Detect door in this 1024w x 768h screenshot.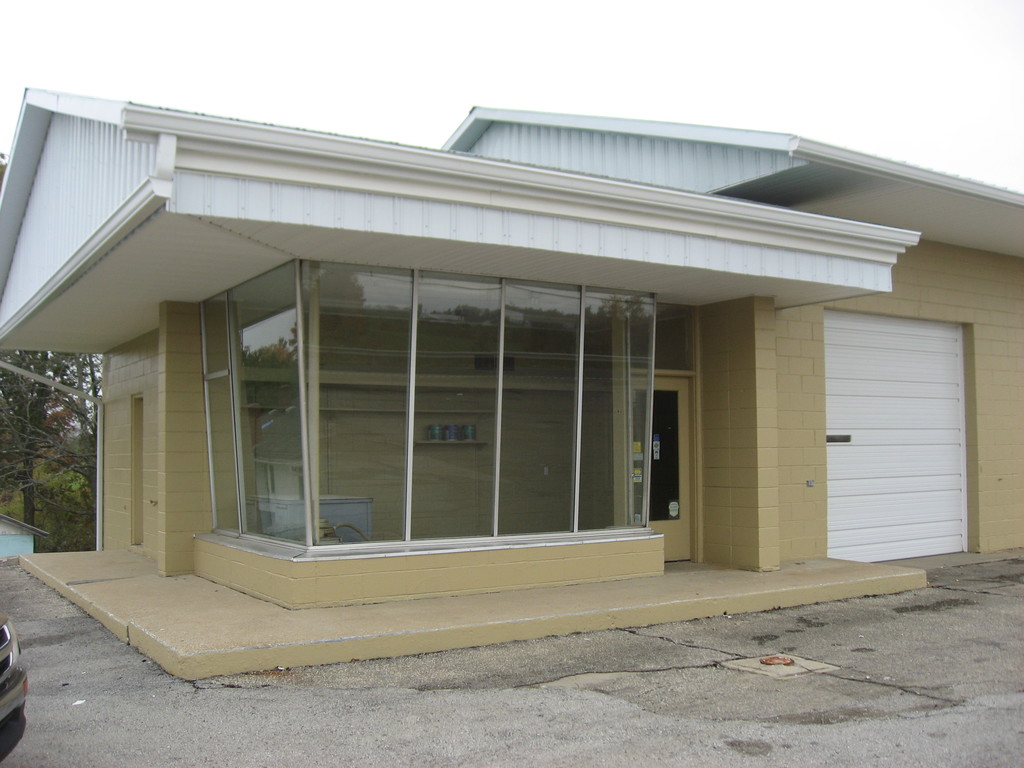
Detection: 787:289:980:585.
